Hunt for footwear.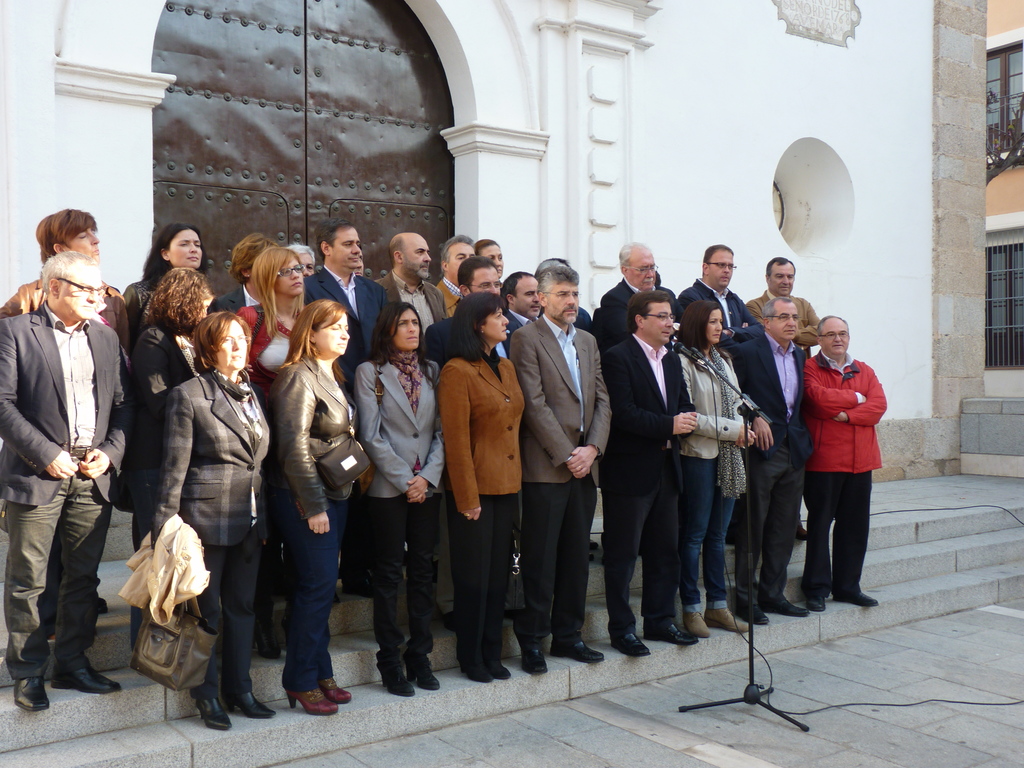
Hunted down at 97, 596, 113, 613.
